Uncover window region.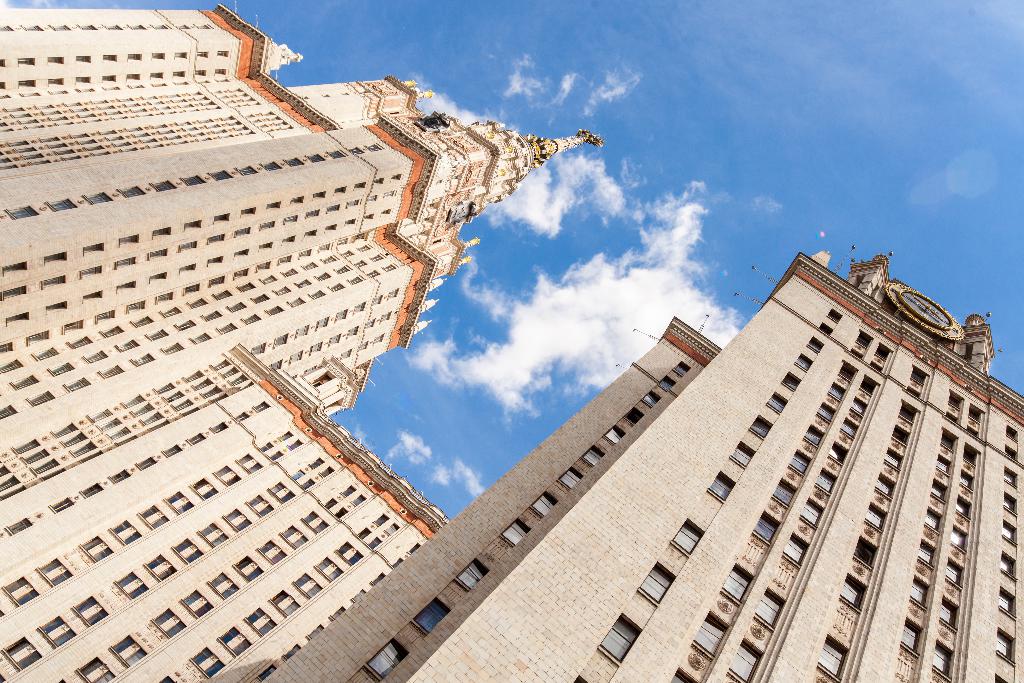
Uncovered: <box>867,507,881,525</box>.
